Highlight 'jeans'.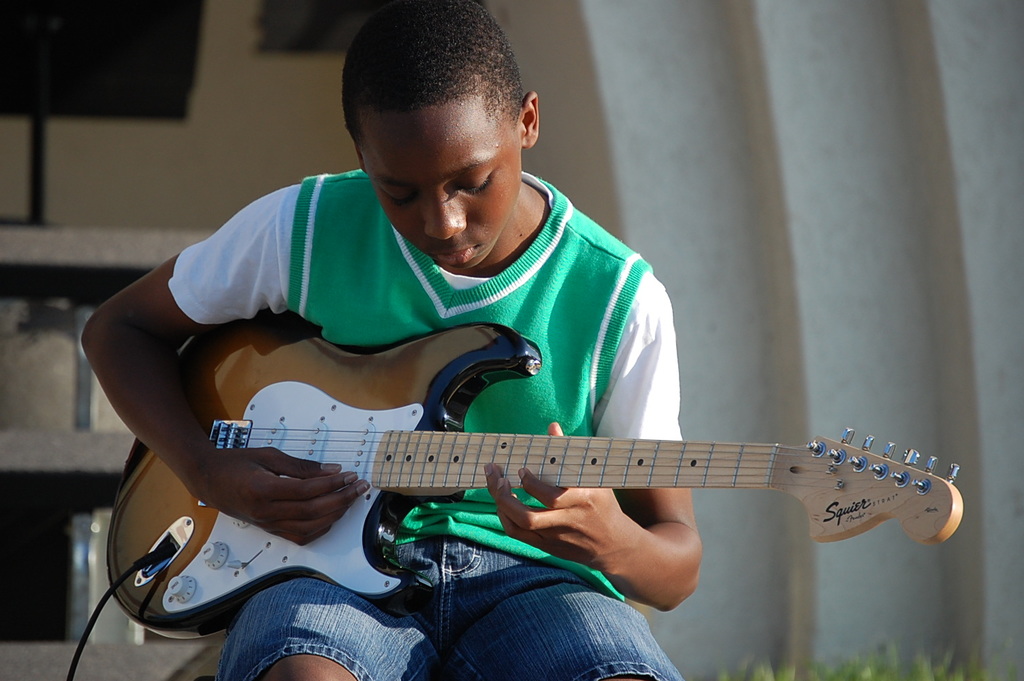
Highlighted region: select_region(212, 532, 684, 680).
